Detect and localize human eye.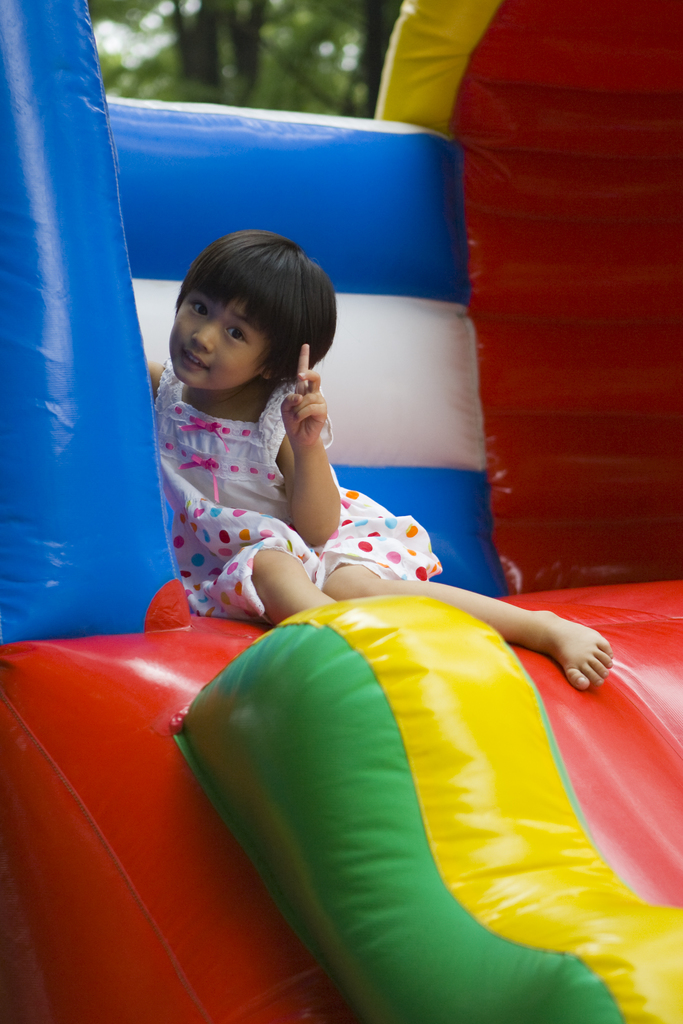
Localized at l=187, t=299, r=209, b=320.
